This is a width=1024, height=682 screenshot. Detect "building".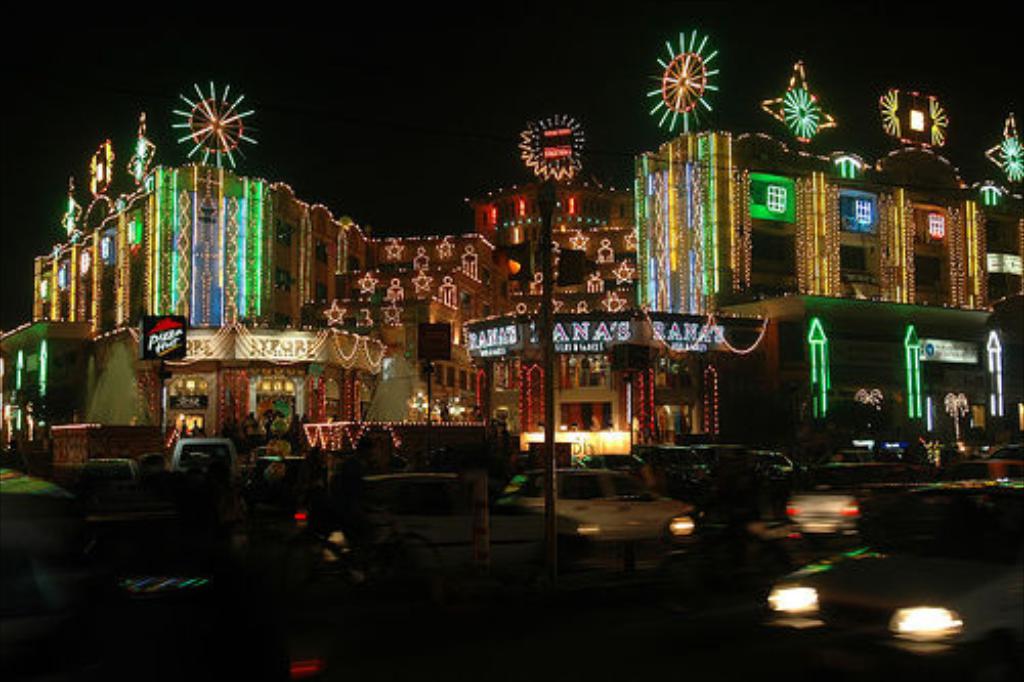
<region>633, 123, 1022, 313</region>.
